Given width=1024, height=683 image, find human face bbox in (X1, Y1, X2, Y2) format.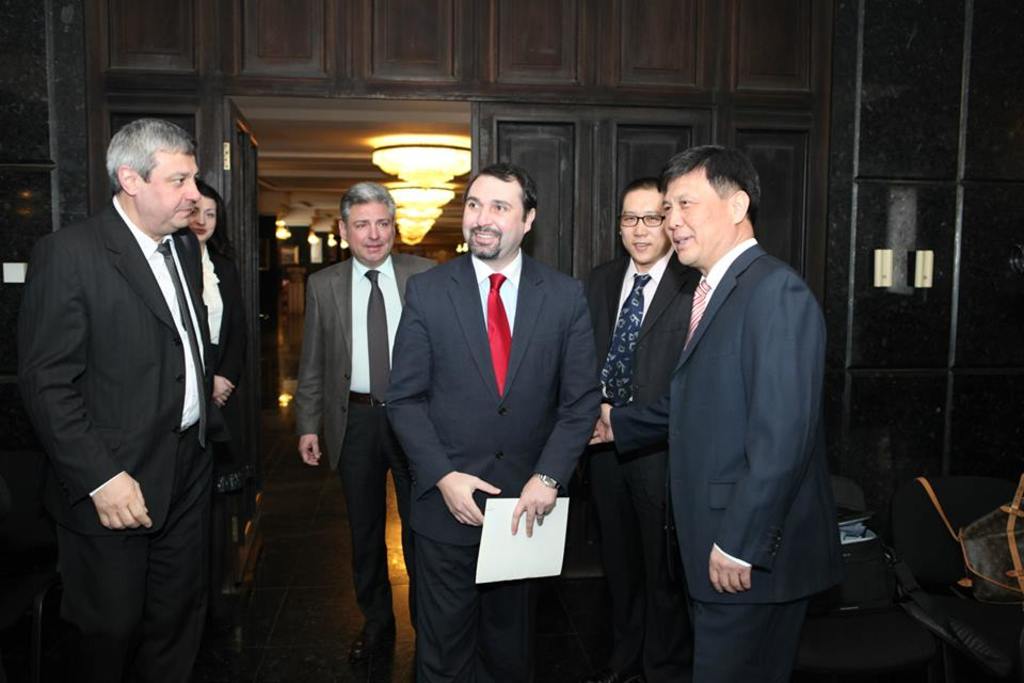
(189, 192, 215, 240).
